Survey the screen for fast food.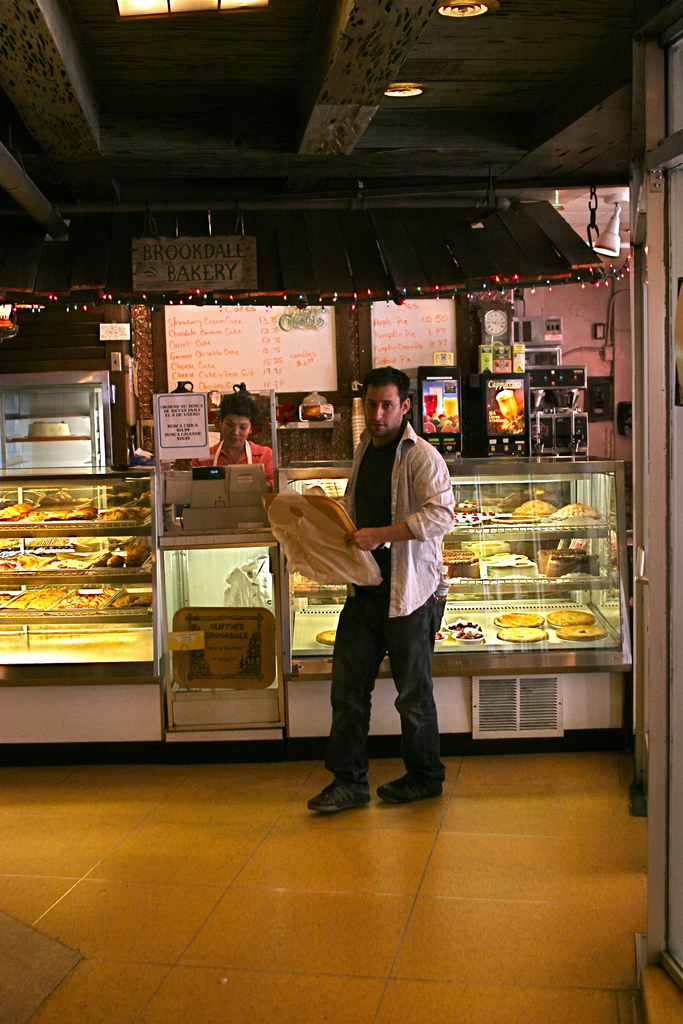
Survey found: [461,502,599,528].
